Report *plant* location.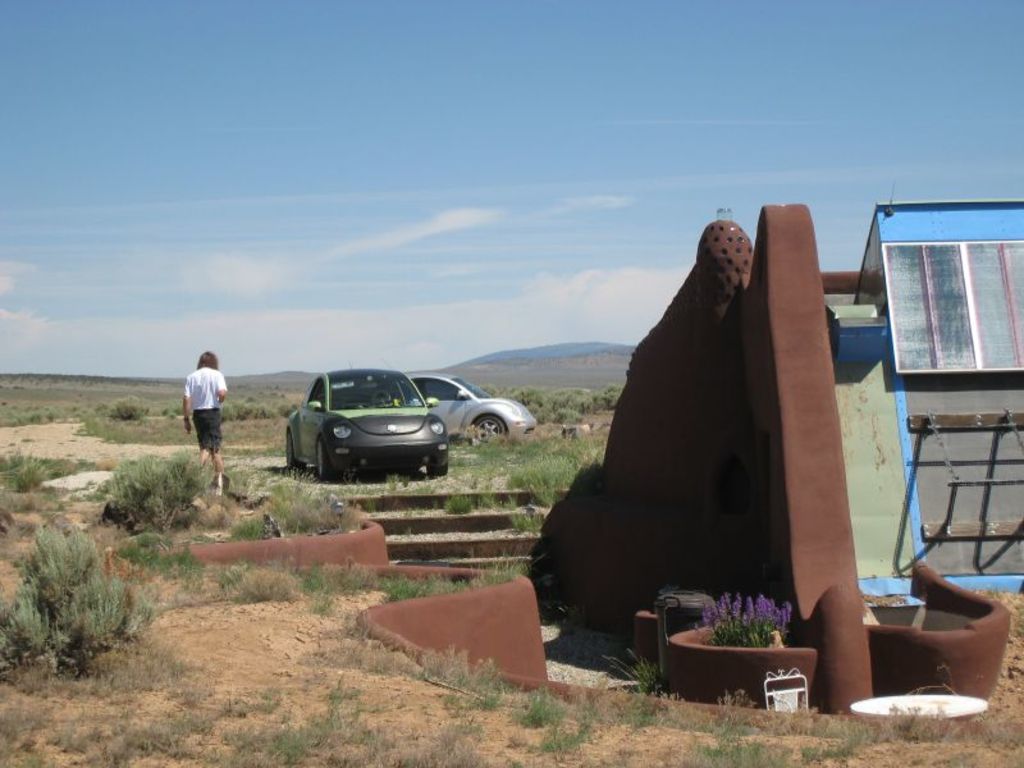
Report: (604,640,660,695).
